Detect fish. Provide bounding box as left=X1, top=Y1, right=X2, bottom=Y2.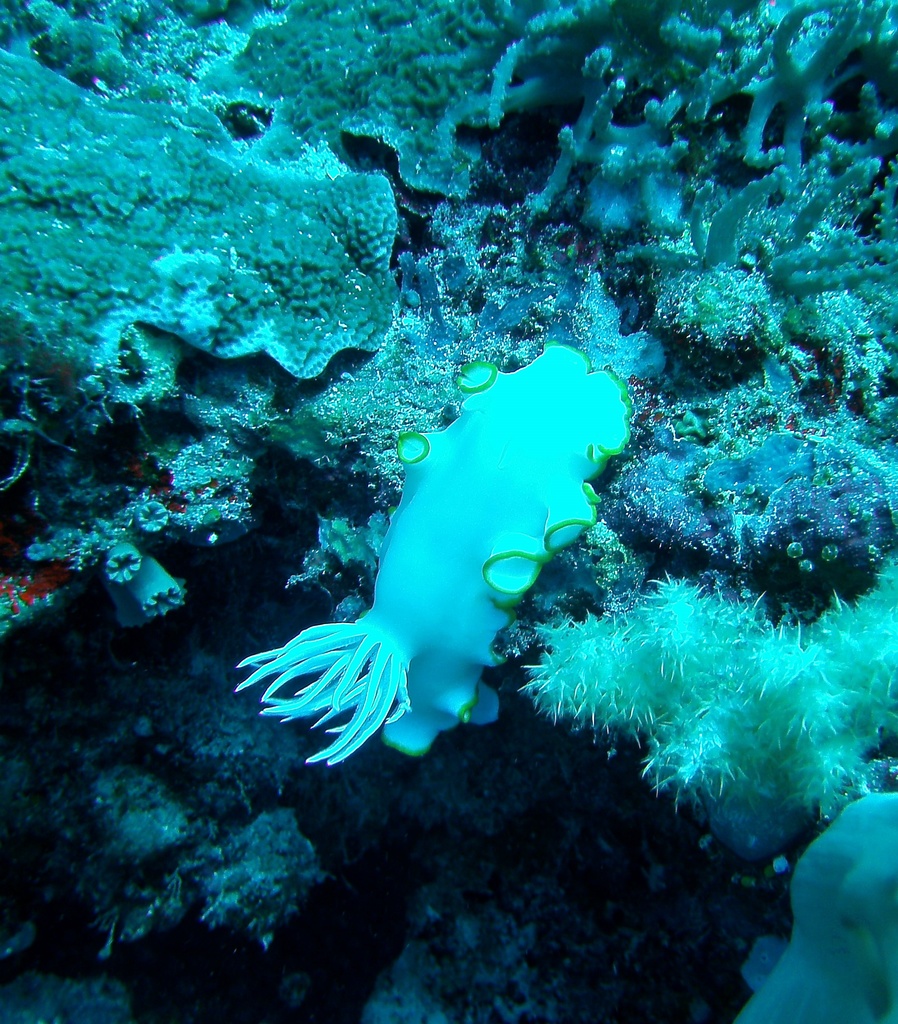
left=244, top=291, right=653, bottom=792.
